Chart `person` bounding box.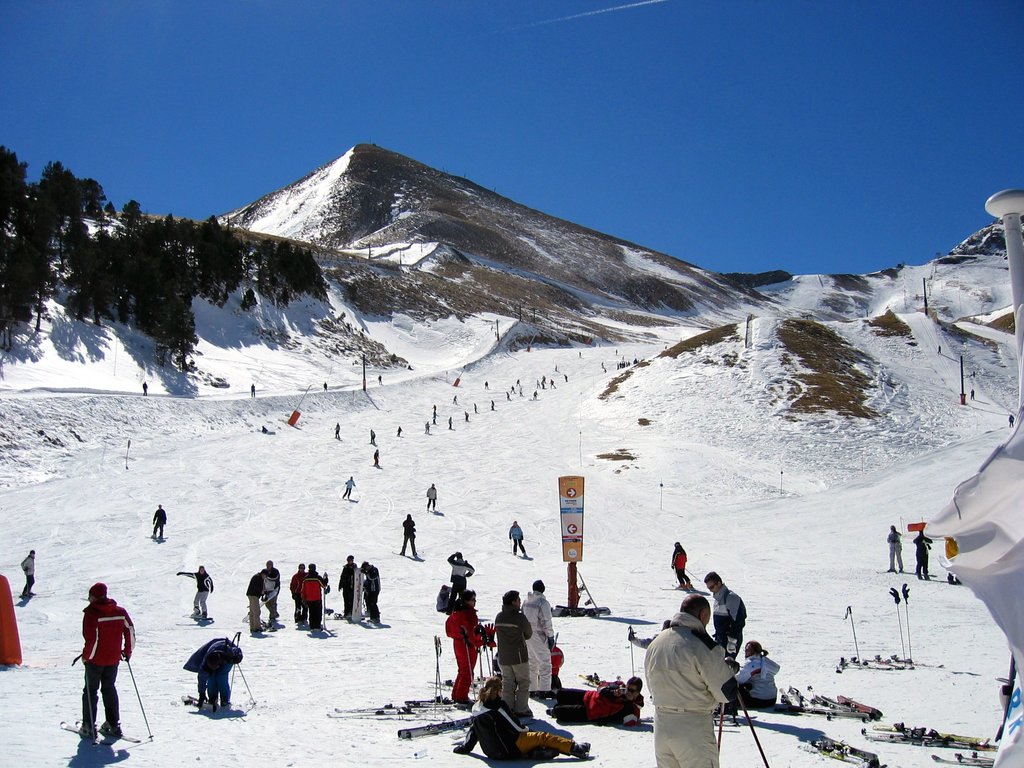
Charted: [340,475,354,496].
